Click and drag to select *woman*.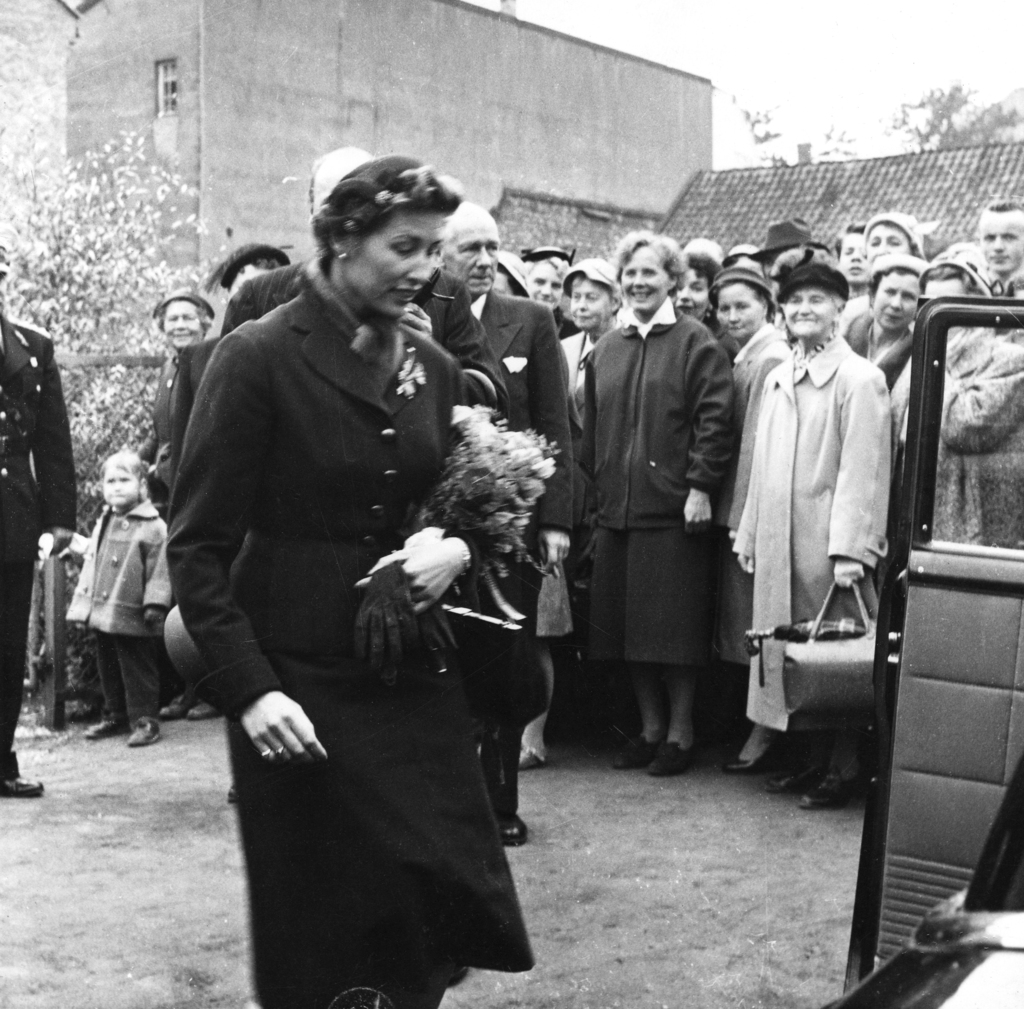
Selection: box=[139, 97, 534, 1008].
